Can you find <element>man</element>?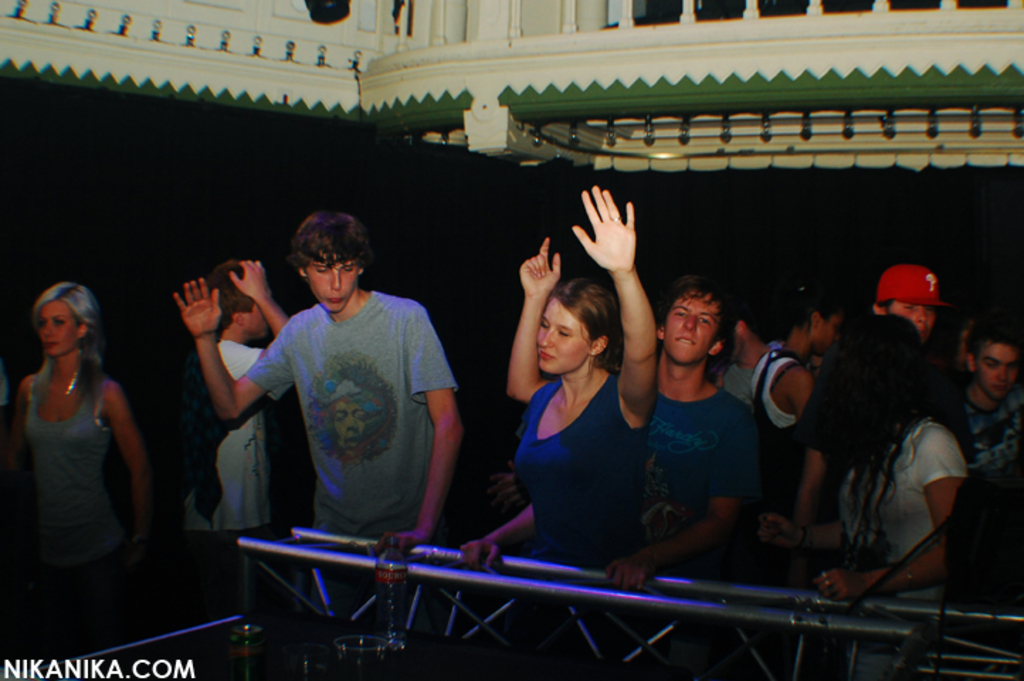
Yes, bounding box: [946,312,1023,504].
